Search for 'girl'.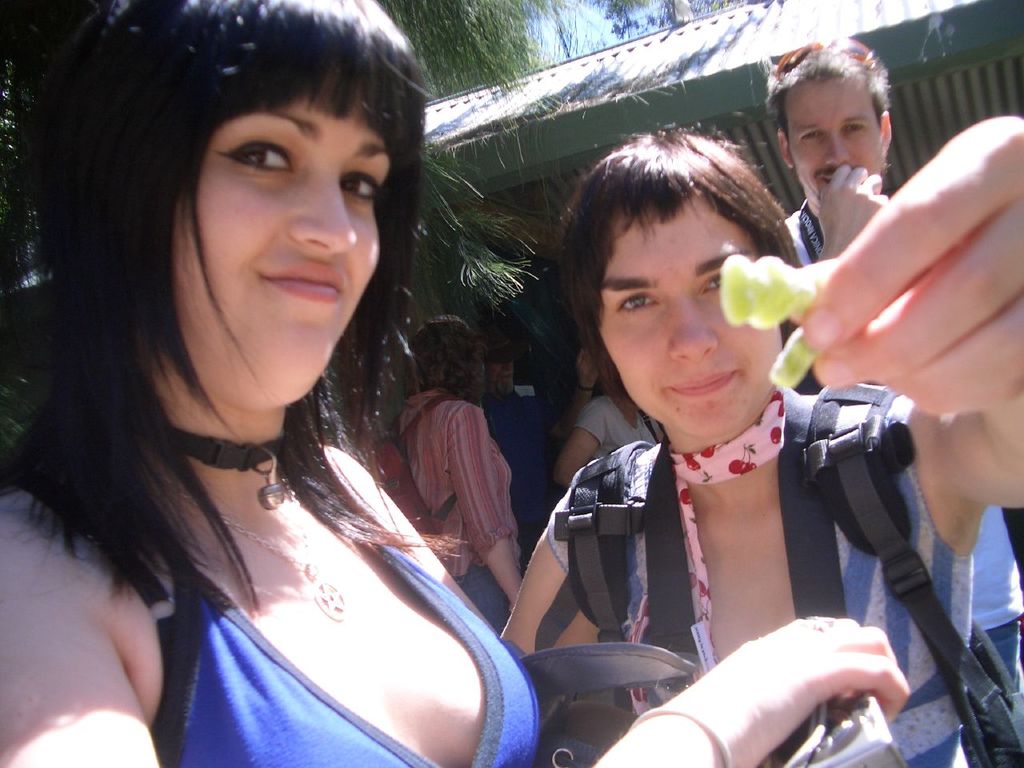
Found at bbox(497, 116, 1023, 767).
